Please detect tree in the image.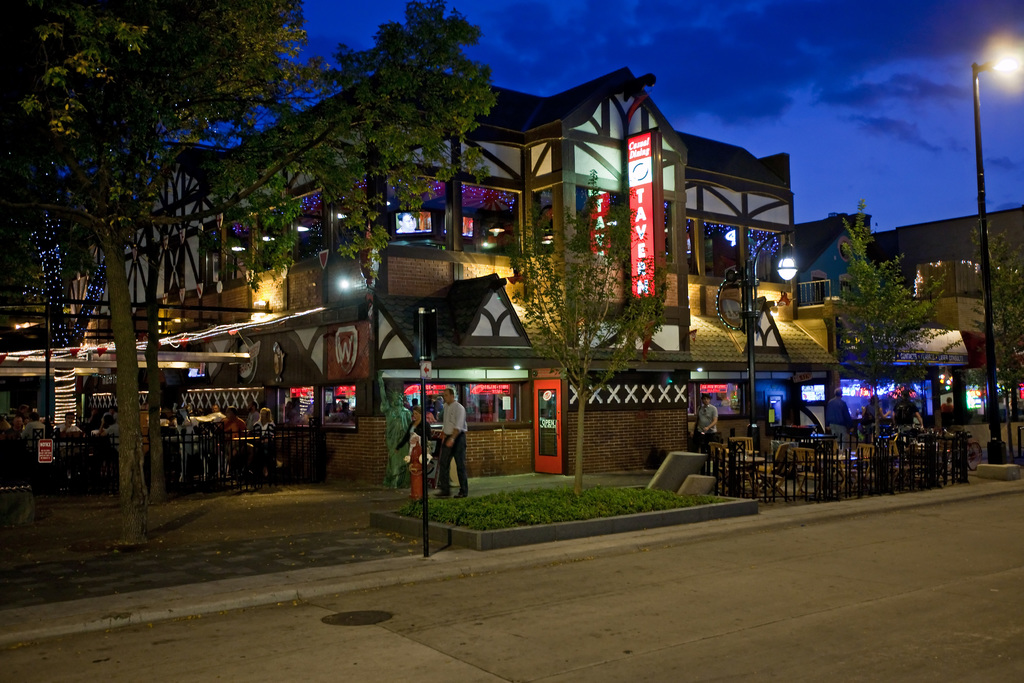
[left=0, top=1, right=504, bottom=539].
